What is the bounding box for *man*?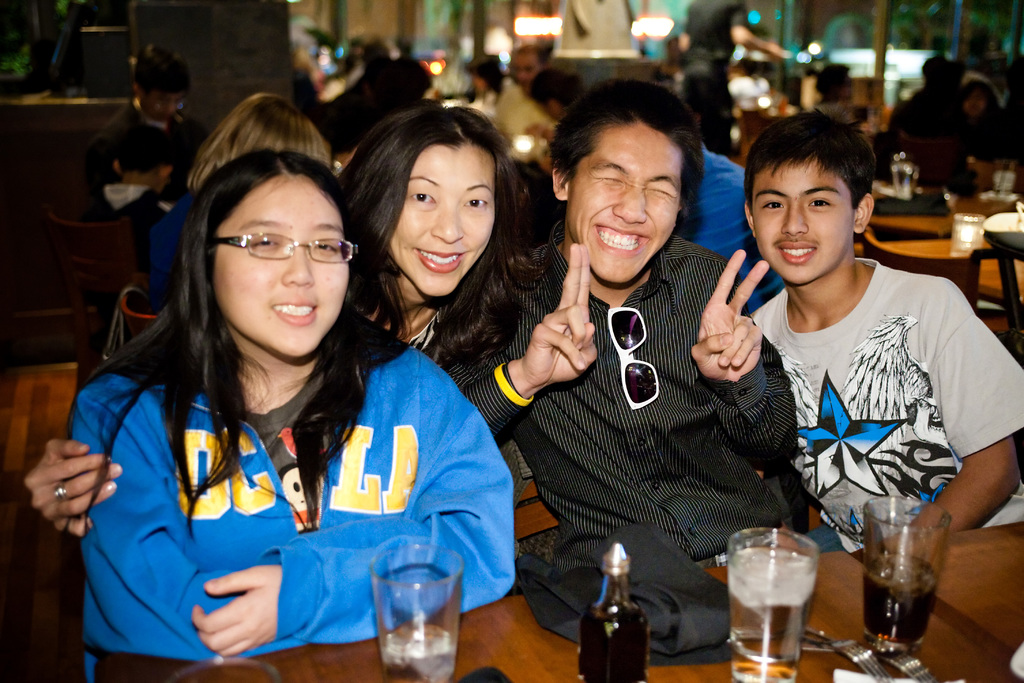
<box>396,31,433,102</box>.
